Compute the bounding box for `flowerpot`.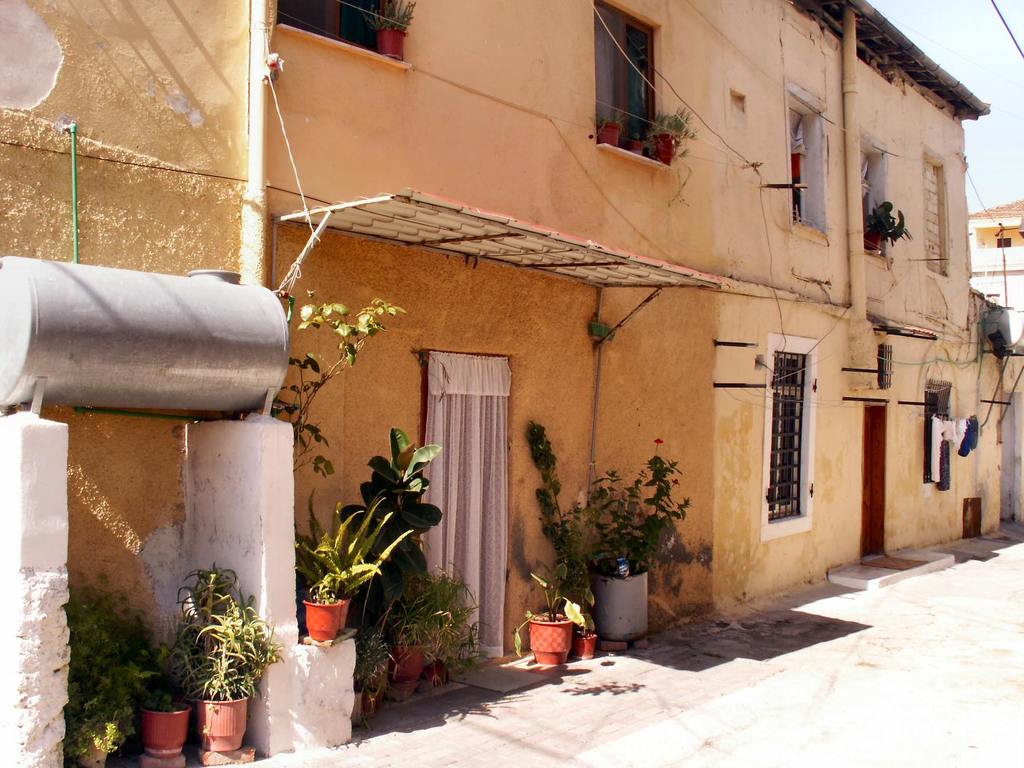
142/698/194/764.
